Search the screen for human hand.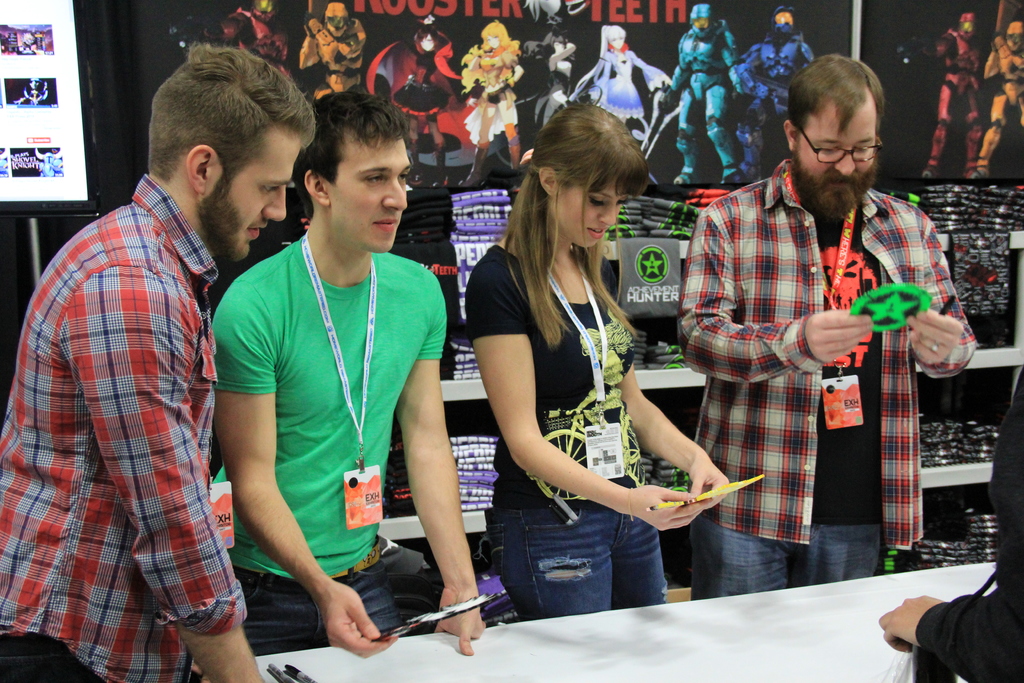
Found at 431 588 489 658.
